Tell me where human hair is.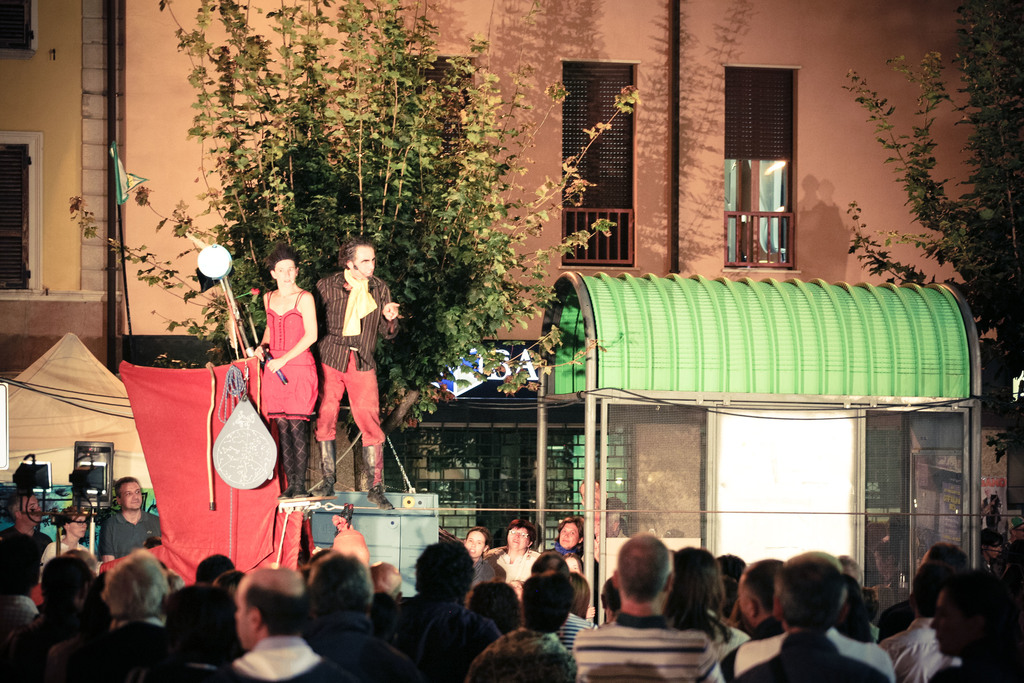
human hair is at left=260, top=245, right=300, bottom=293.
